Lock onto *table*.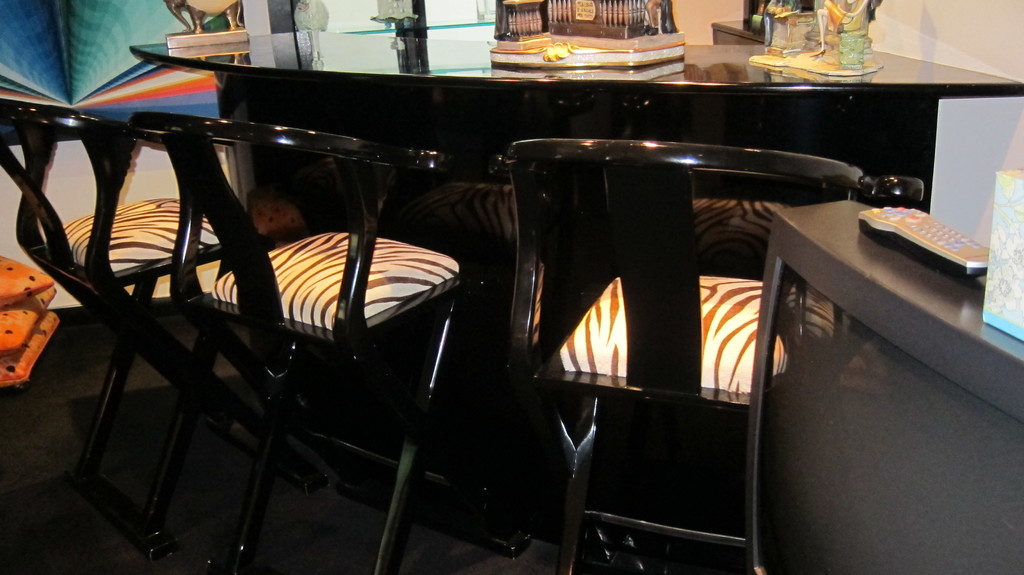
Locked: box=[124, 24, 1023, 542].
